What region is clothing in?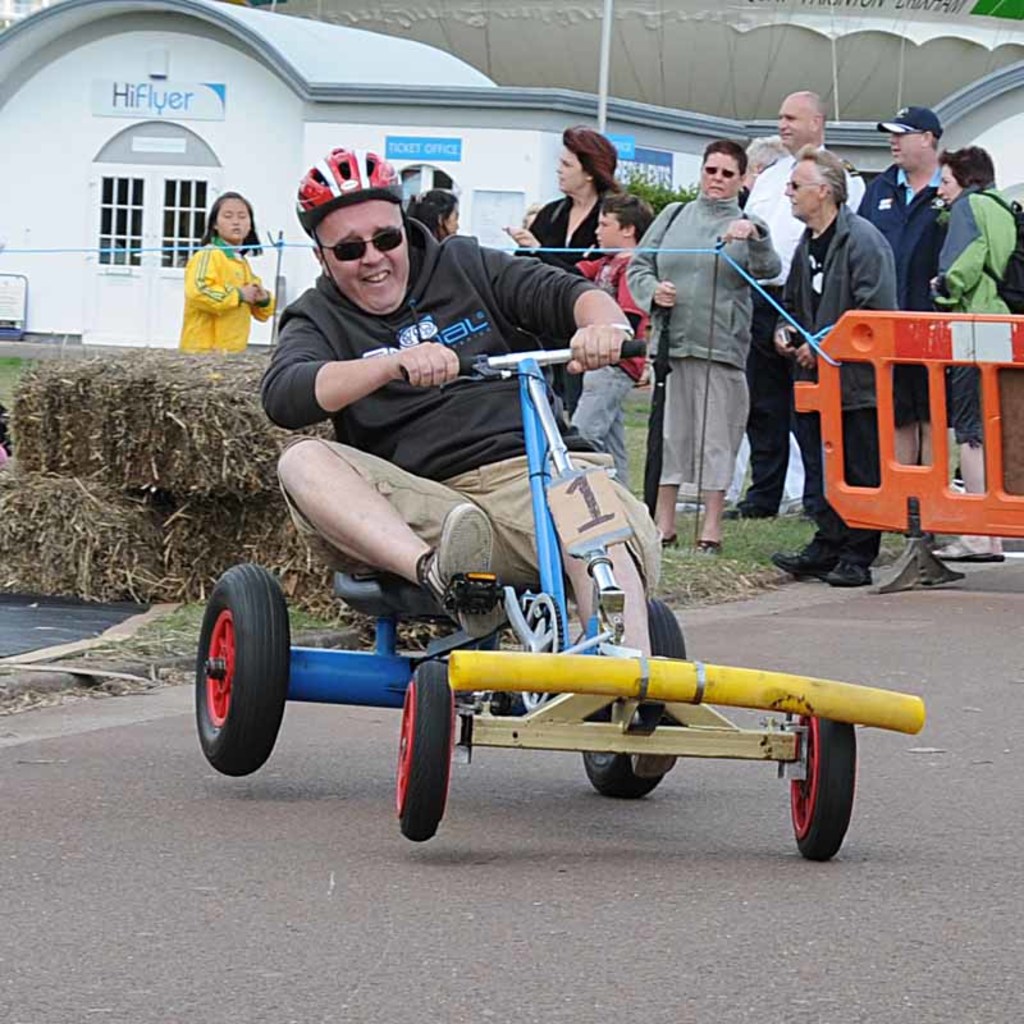
select_region(275, 453, 672, 598).
